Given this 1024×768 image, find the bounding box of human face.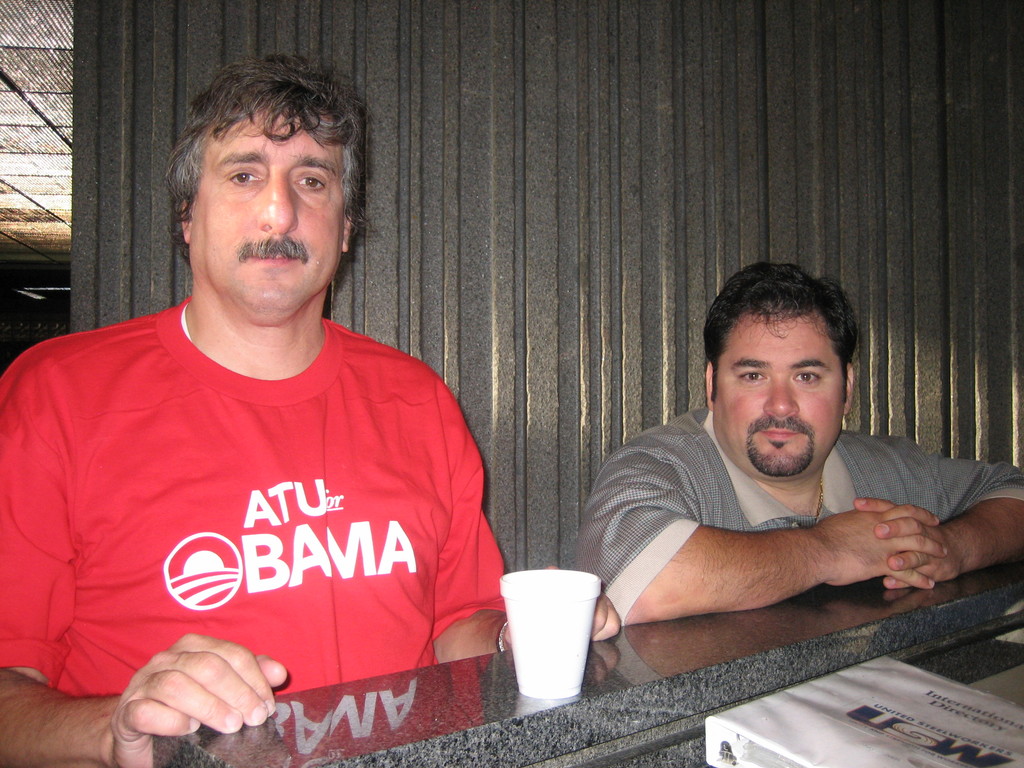
(x1=710, y1=308, x2=849, y2=483).
